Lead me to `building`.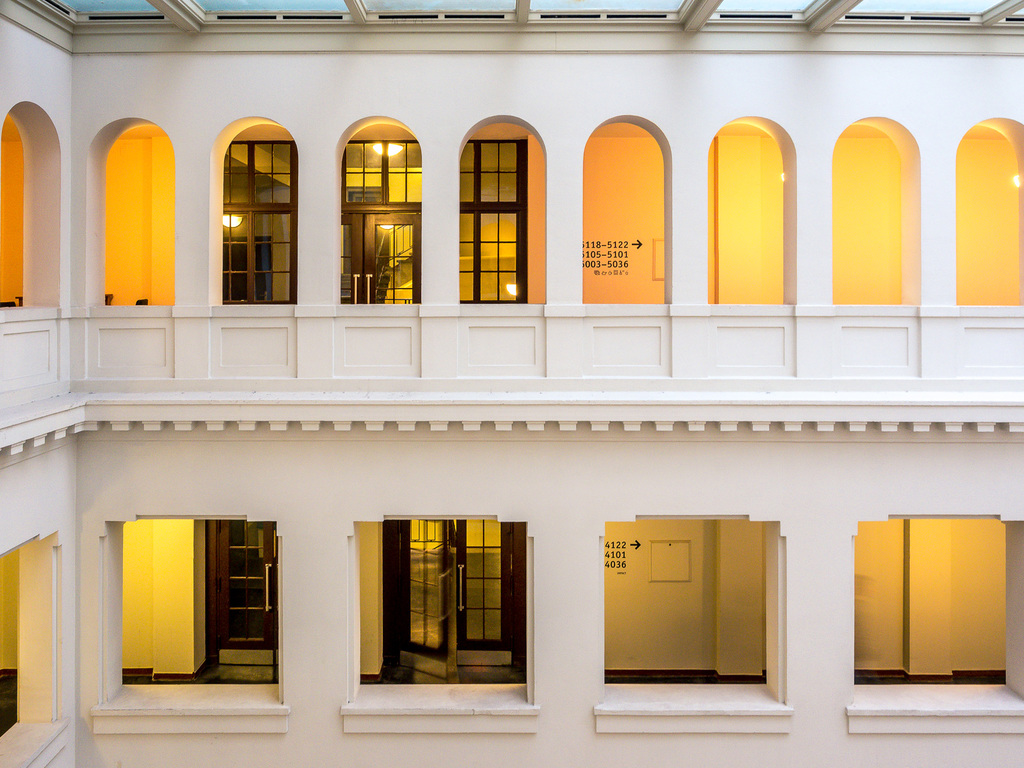
Lead to bbox=[0, 0, 1023, 767].
